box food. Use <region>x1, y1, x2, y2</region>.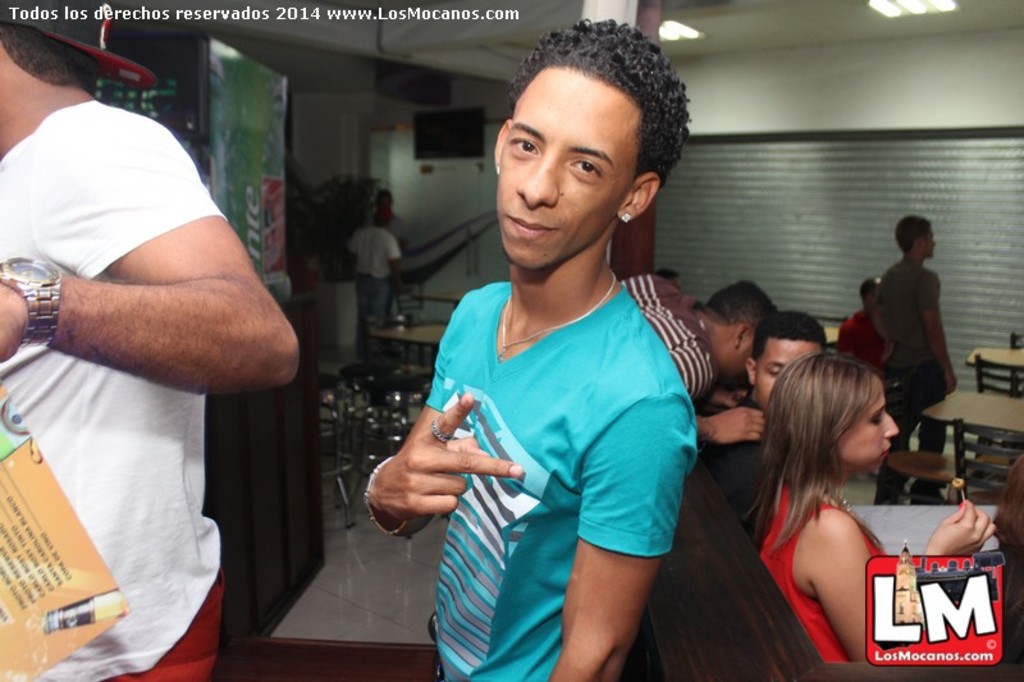
<region>955, 480, 961, 490</region>.
